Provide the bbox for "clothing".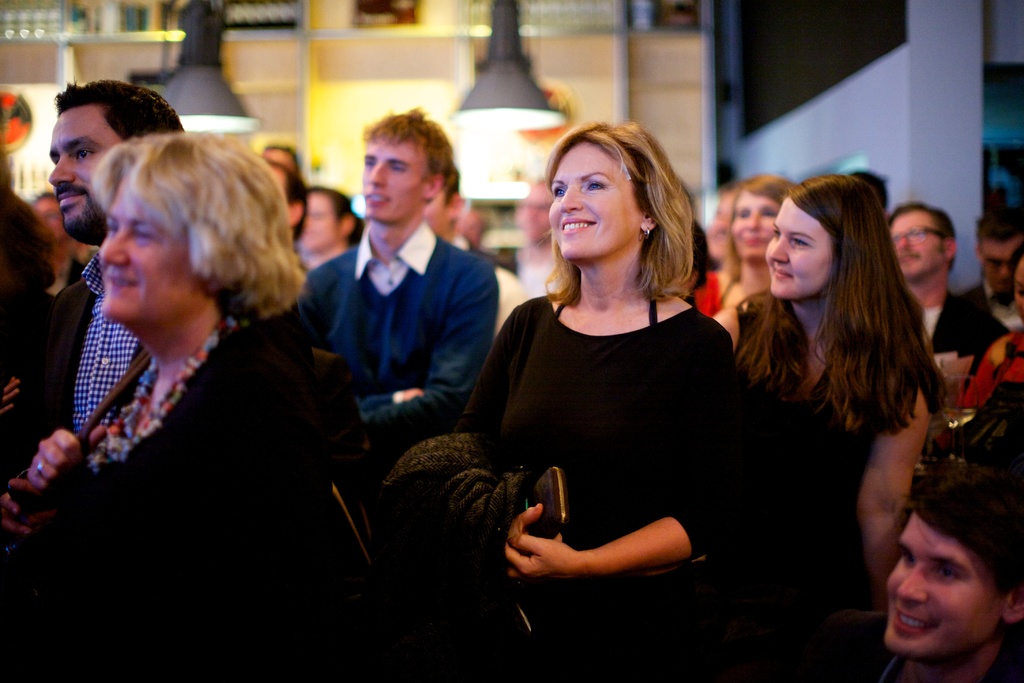
pyautogui.locateOnScreen(724, 292, 880, 681).
